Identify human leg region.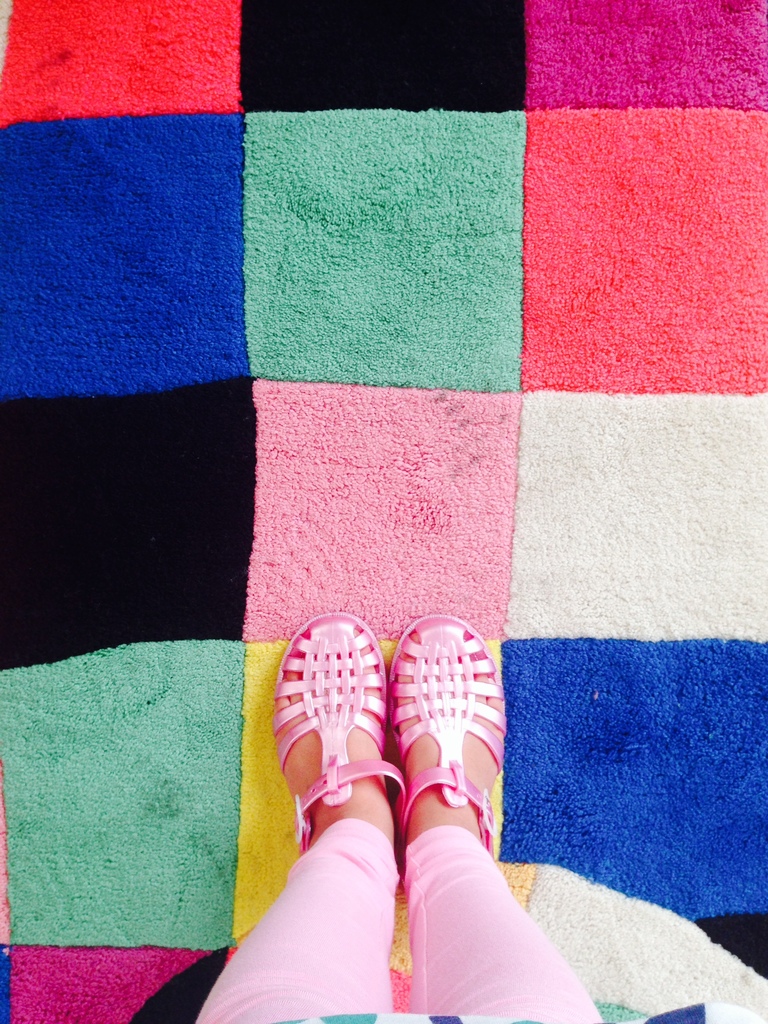
Region: (195, 608, 408, 1023).
